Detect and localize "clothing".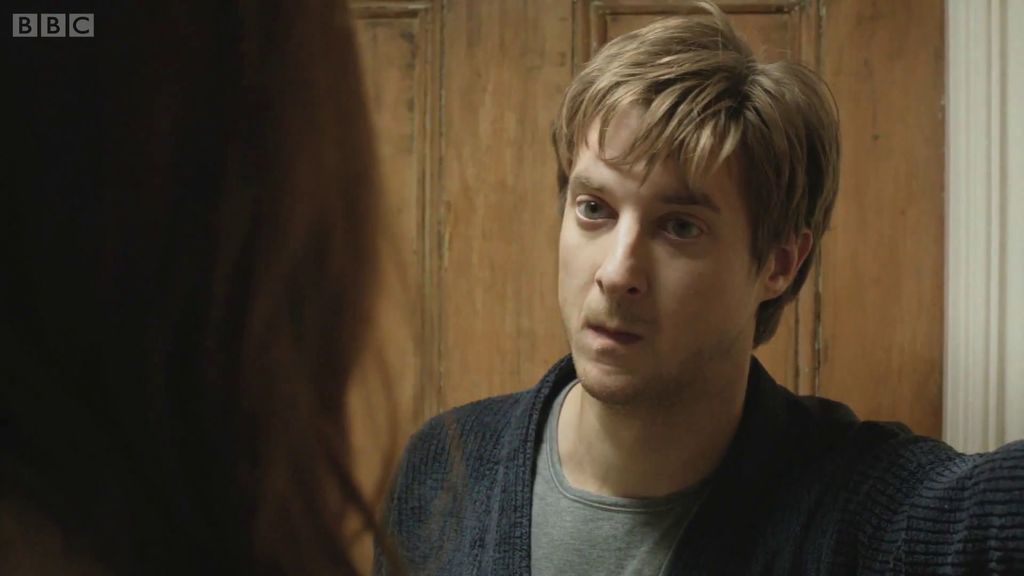
Localized at crop(392, 317, 1023, 571).
